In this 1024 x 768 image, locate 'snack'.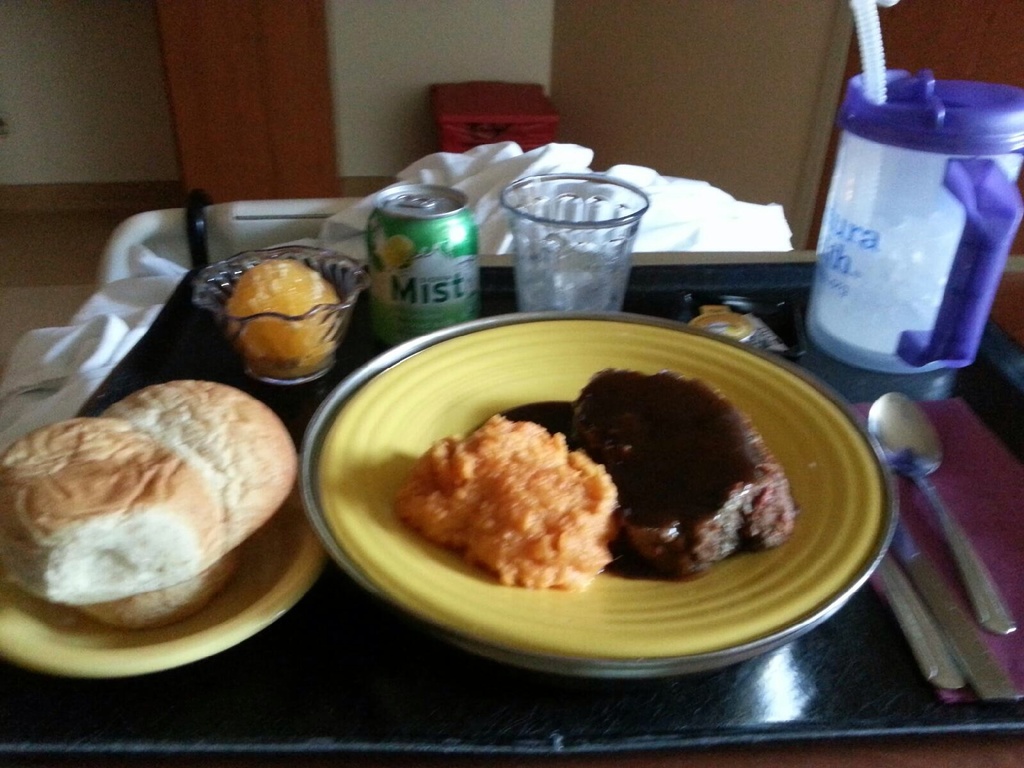
Bounding box: Rect(77, 544, 244, 627).
